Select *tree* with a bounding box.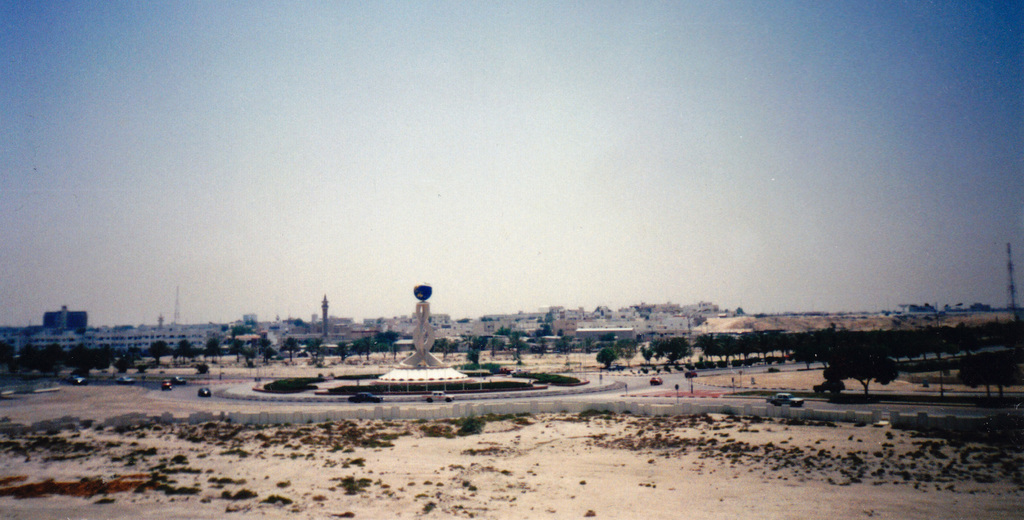
box(202, 339, 226, 365).
